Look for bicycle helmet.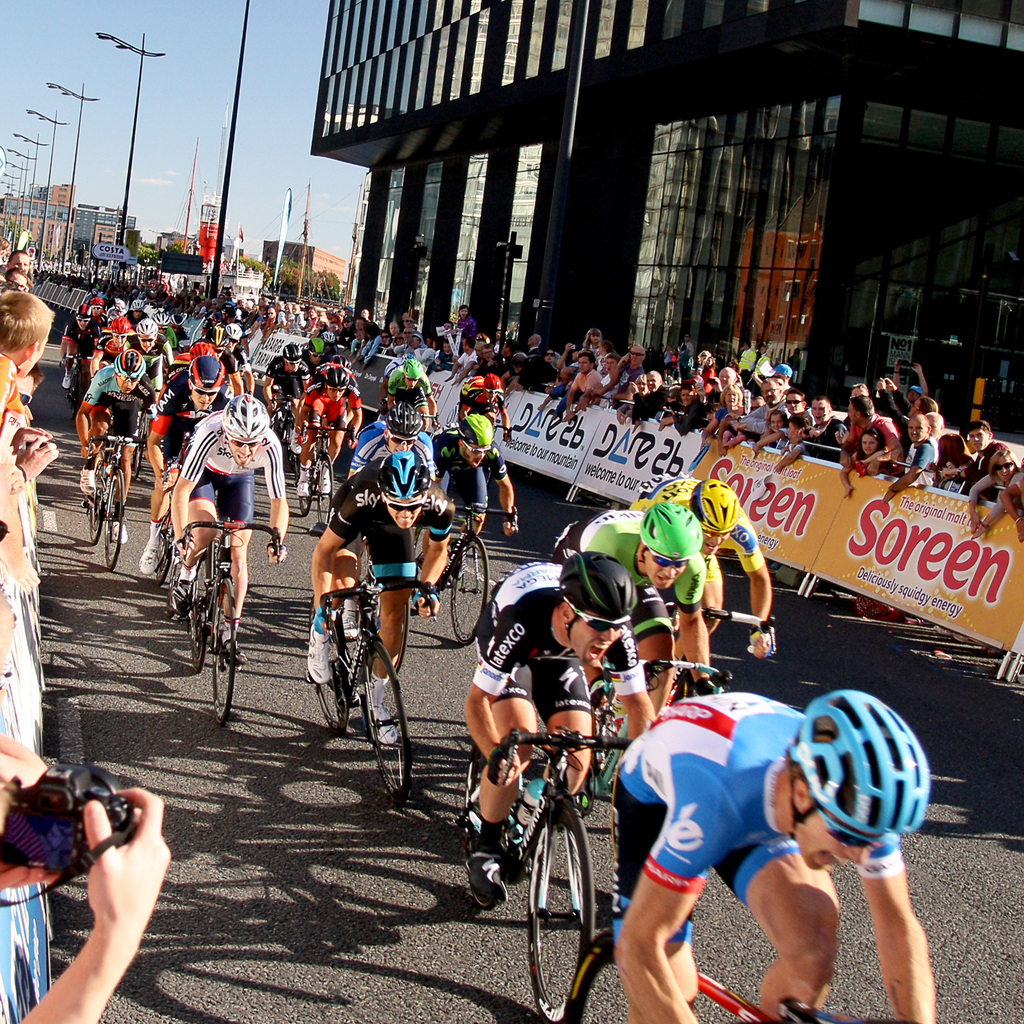
Found: left=312, top=332, right=339, bottom=360.
